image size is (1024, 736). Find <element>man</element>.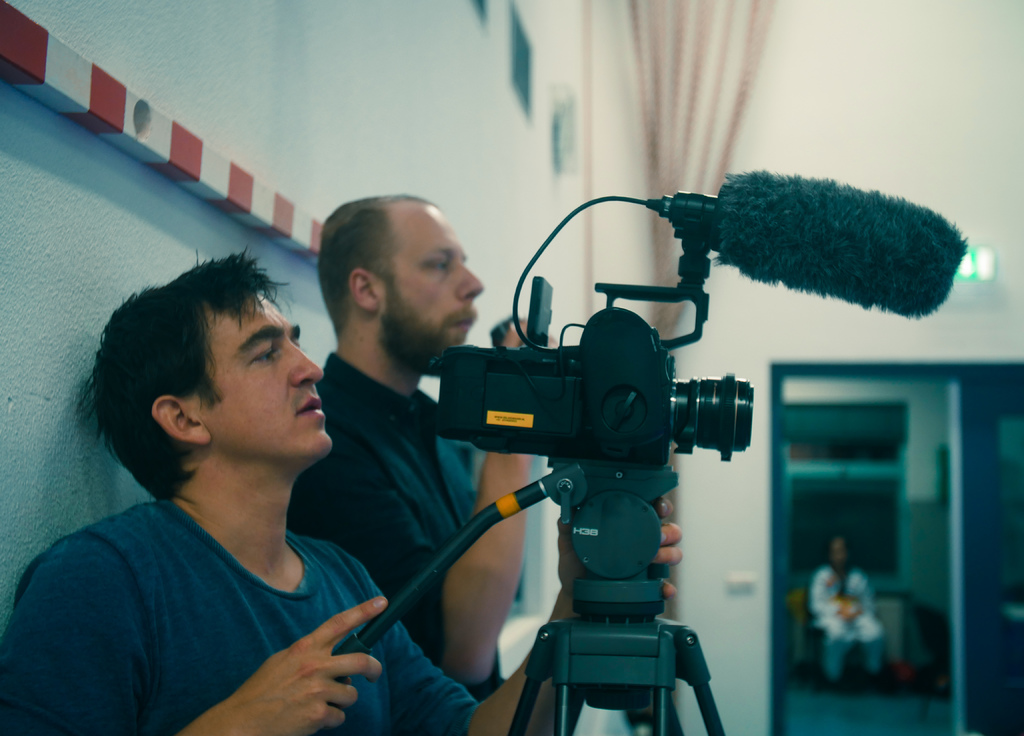
x1=0, y1=250, x2=545, y2=735.
